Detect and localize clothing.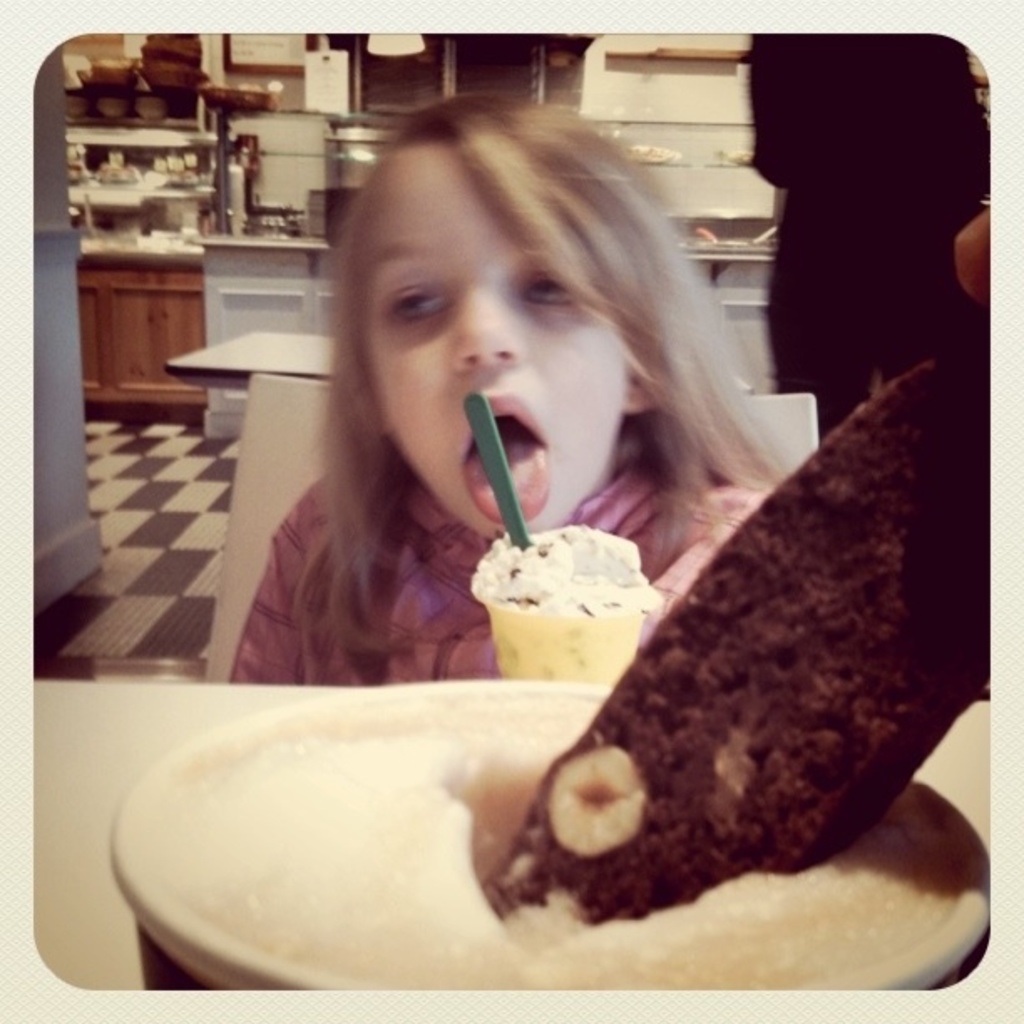
Localized at 745, 25, 1002, 430.
